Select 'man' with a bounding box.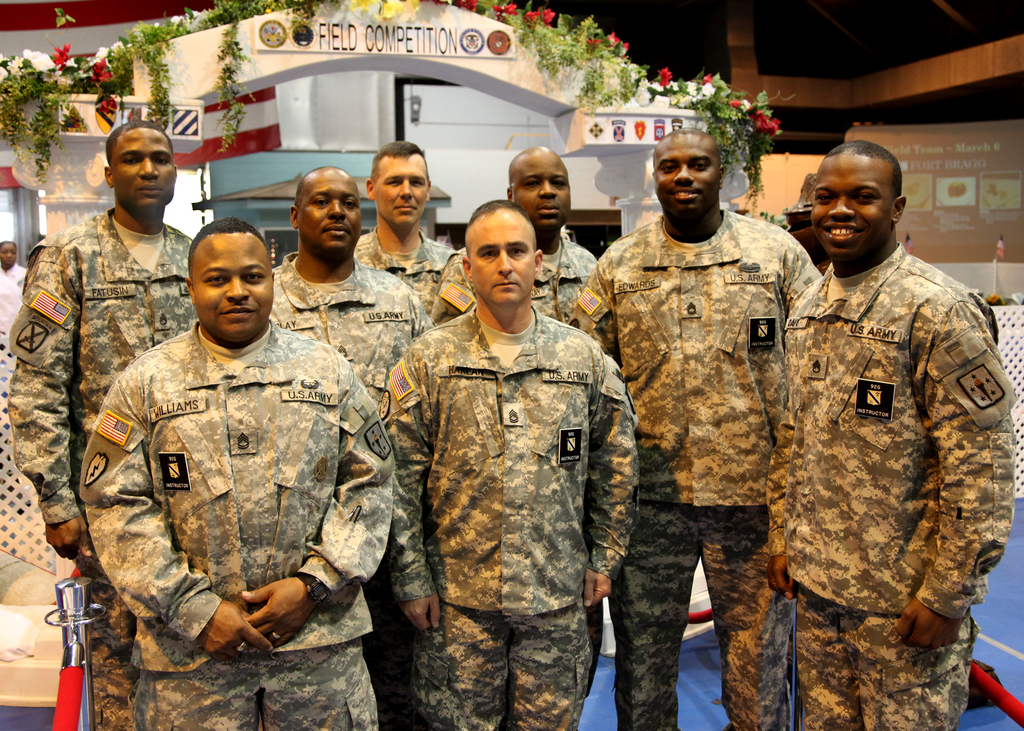
crop(371, 195, 651, 725).
